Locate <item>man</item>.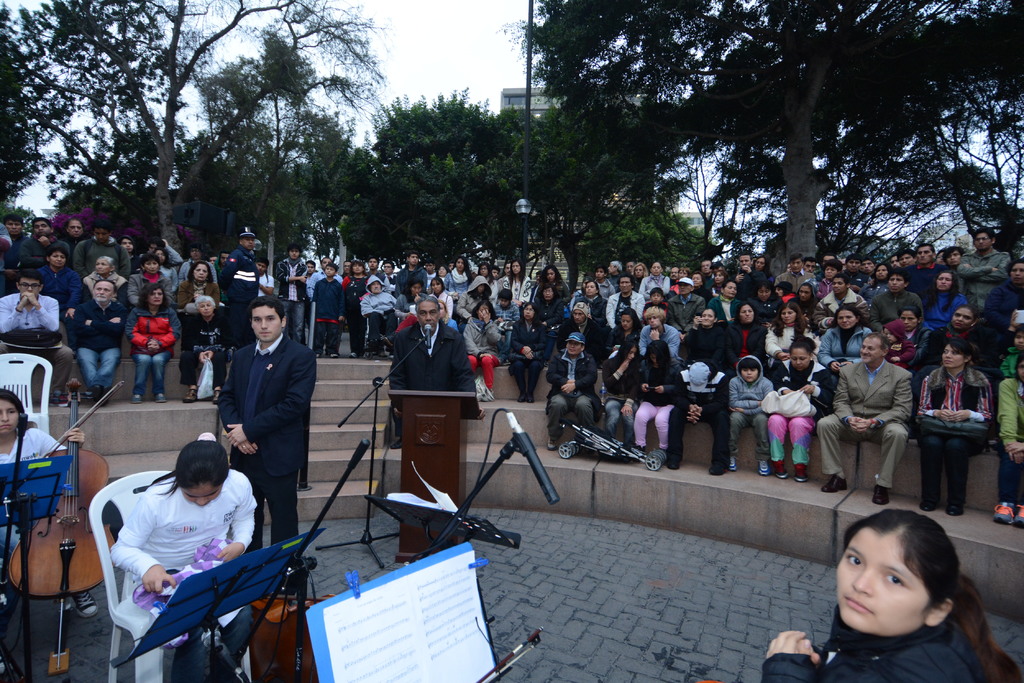
Bounding box: left=19, top=216, right=71, bottom=275.
